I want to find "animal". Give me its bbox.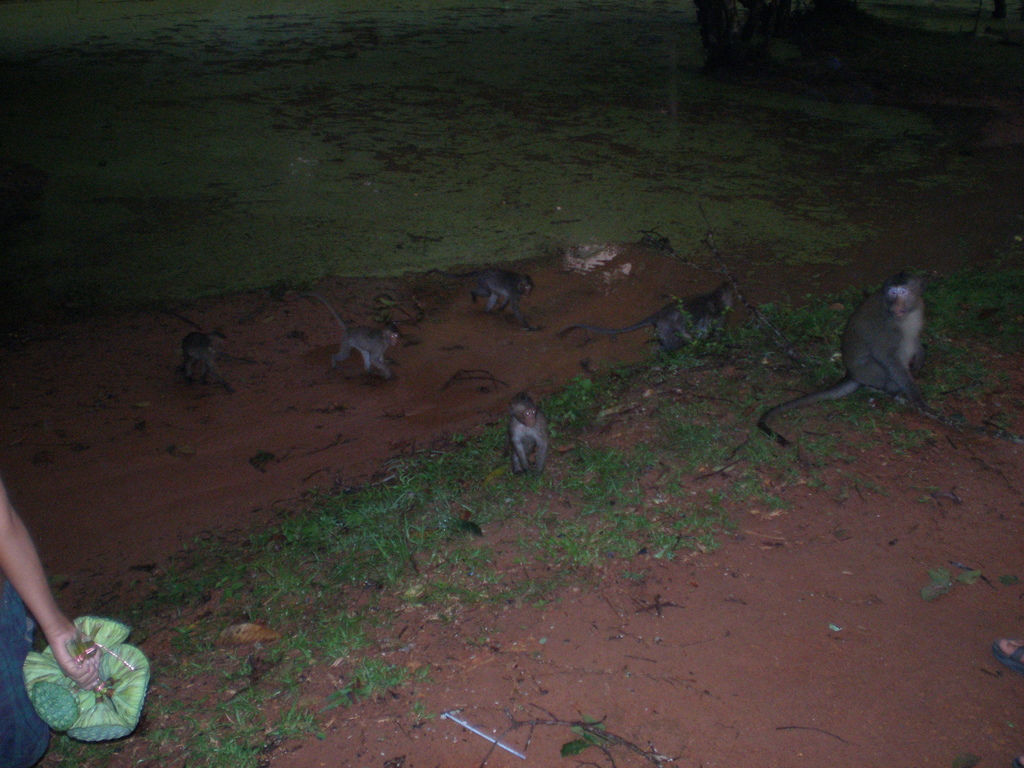
l=513, t=388, r=557, b=477.
